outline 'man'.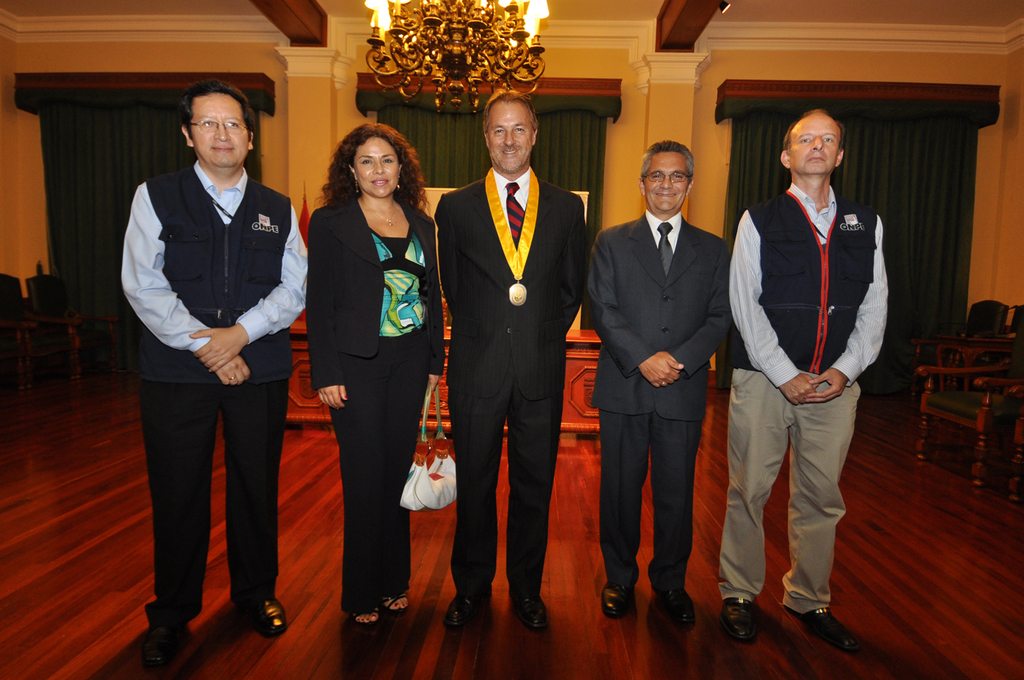
Outline: box=[436, 85, 591, 629].
